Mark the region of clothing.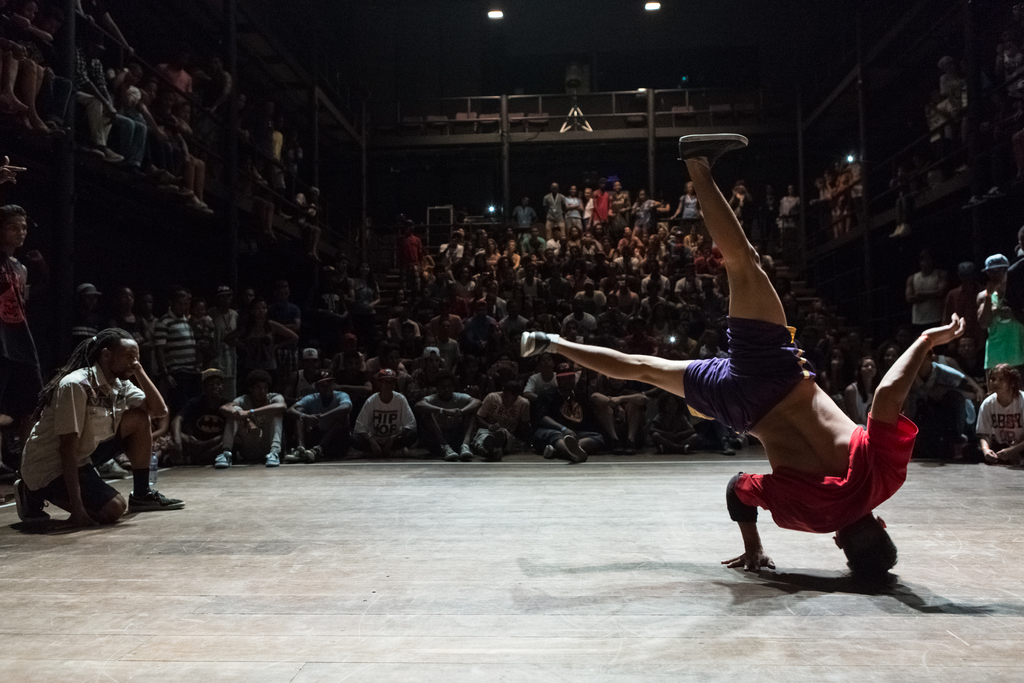
Region: rect(401, 231, 417, 283).
